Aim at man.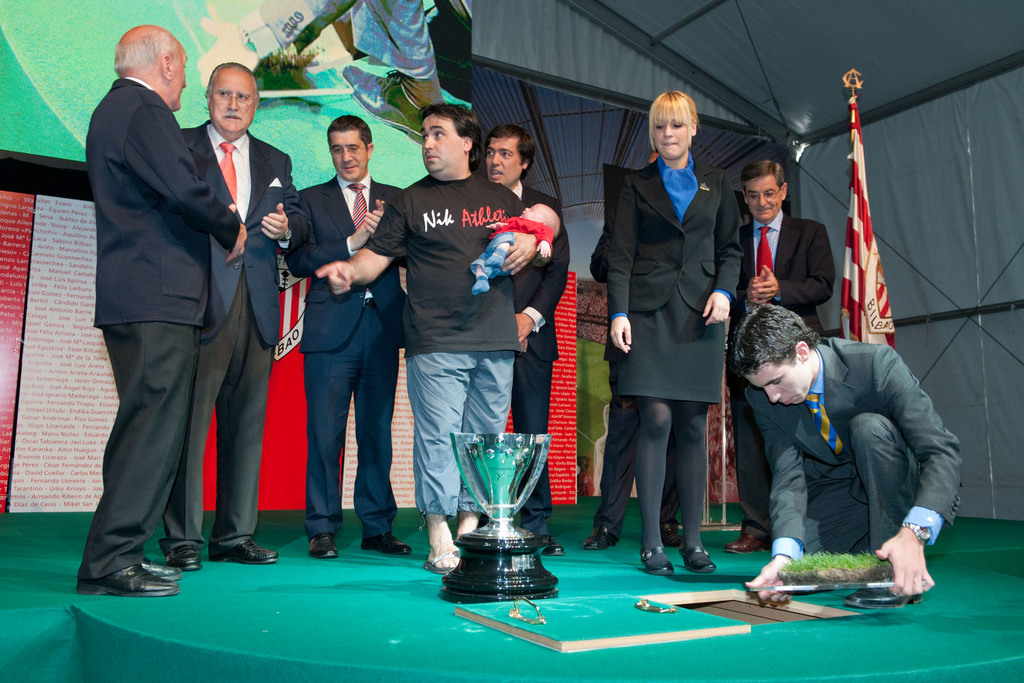
Aimed at pyautogui.locateOnScreen(474, 129, 570, 557).
